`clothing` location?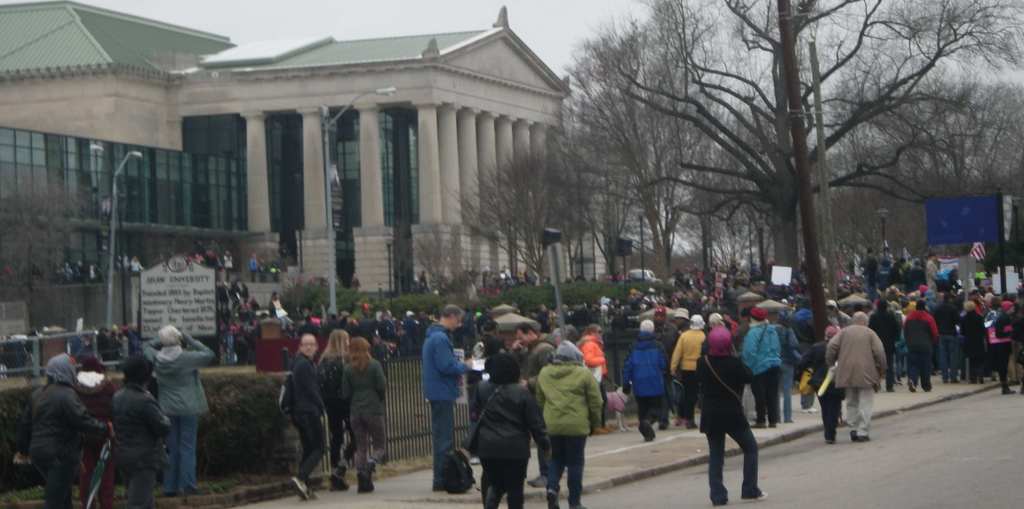
[left=139, top=332, right=212, bottom=495]
